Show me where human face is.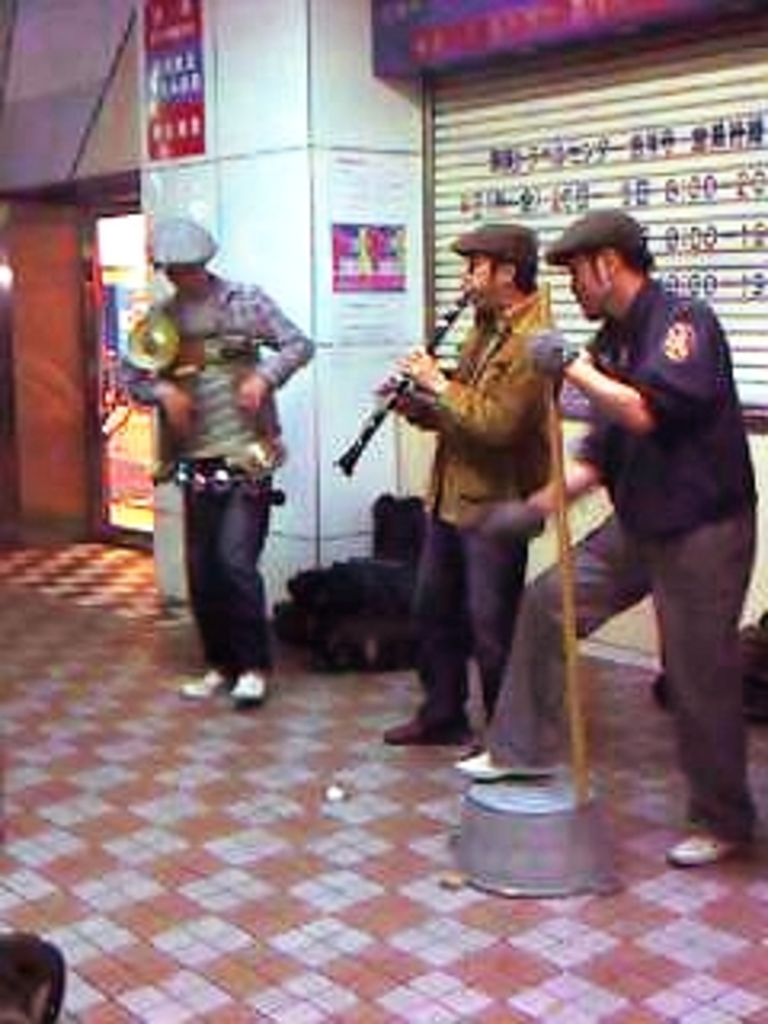
human face is at detection(458, 250, 499, 314).
